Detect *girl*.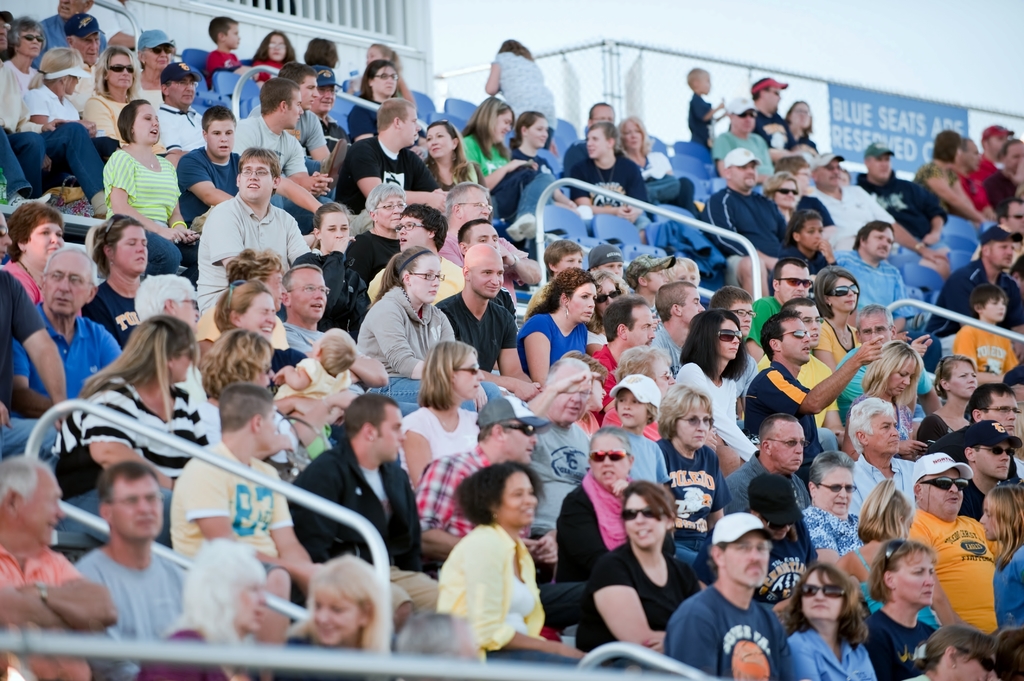
Detected at <bbox>85, 212, 148, 351</bbox>.
